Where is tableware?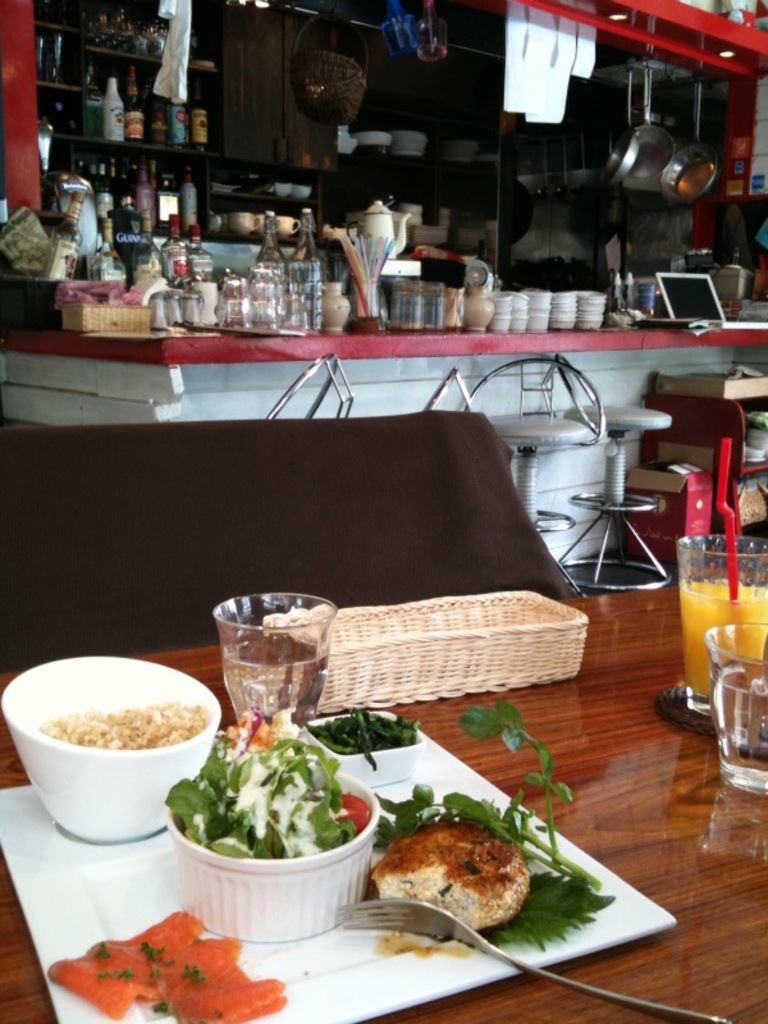
pyautogui.locateOnScreen(673, 527, 767, 696).
